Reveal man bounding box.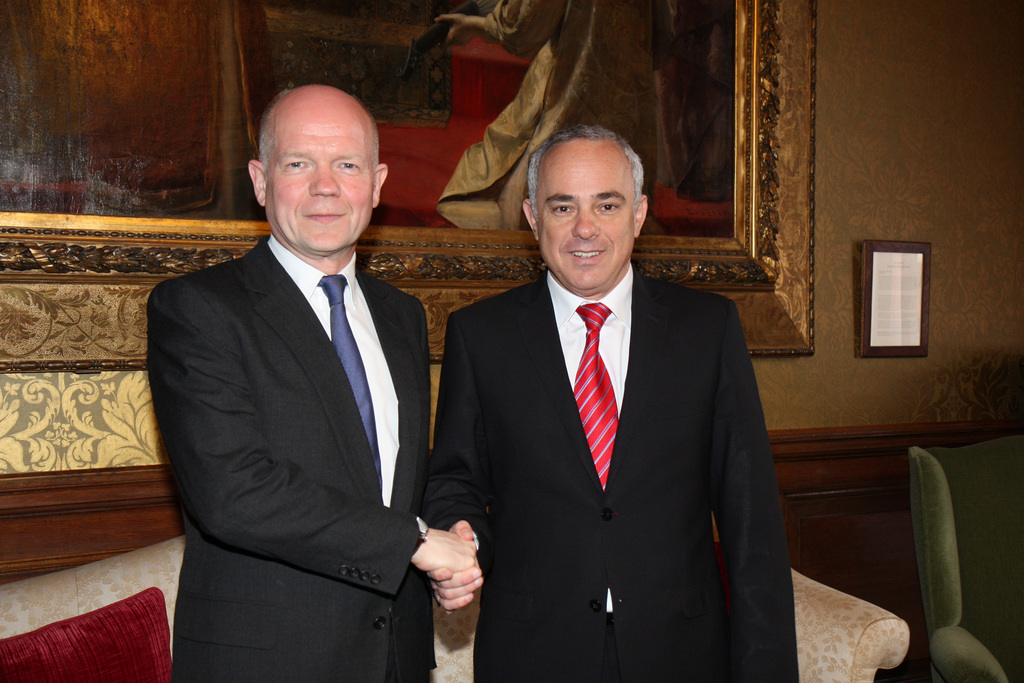
Revealed: Rect(413, 126, 800, 682).
